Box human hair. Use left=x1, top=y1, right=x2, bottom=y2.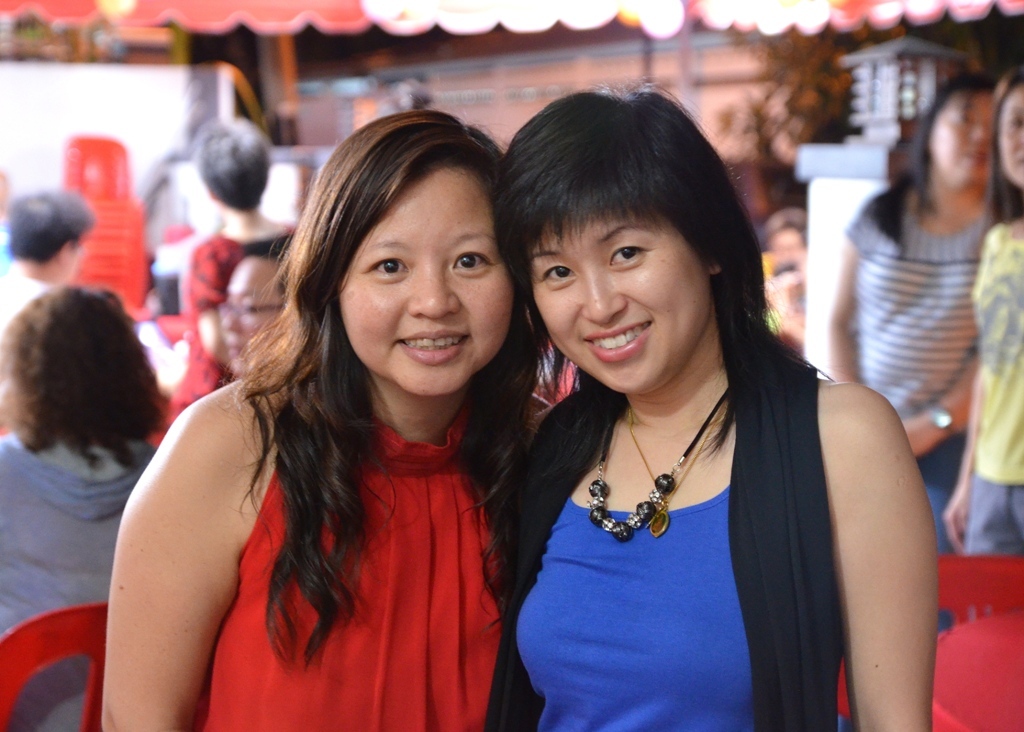
left=1, top=281, right=164, bottom=471.
